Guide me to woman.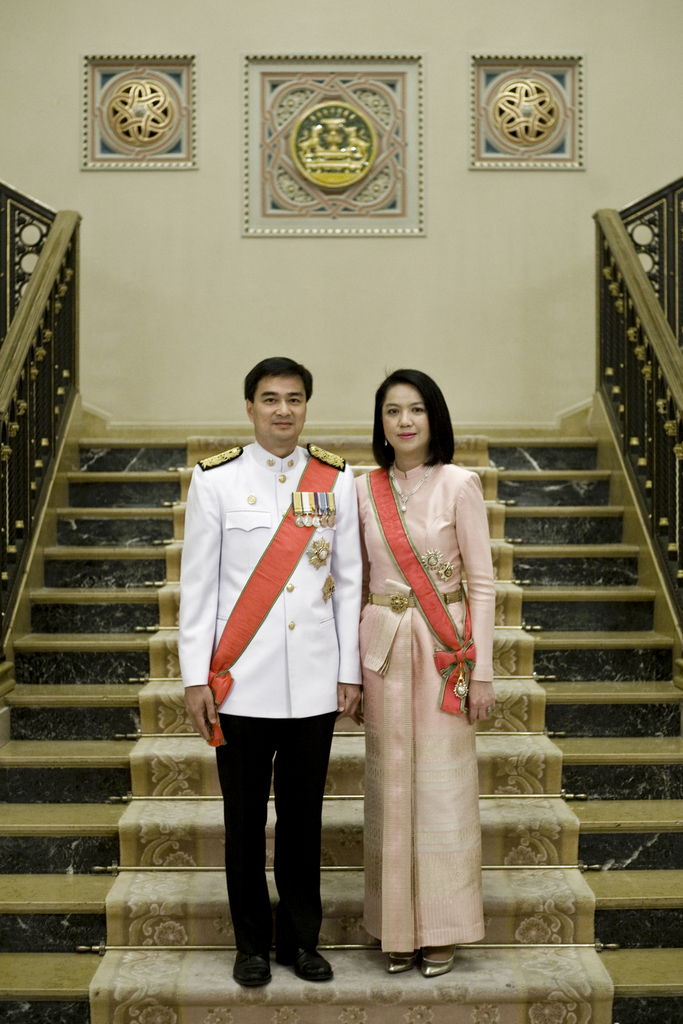
Guidance: <bbox>346, 348, 508, 979</bbox>.
